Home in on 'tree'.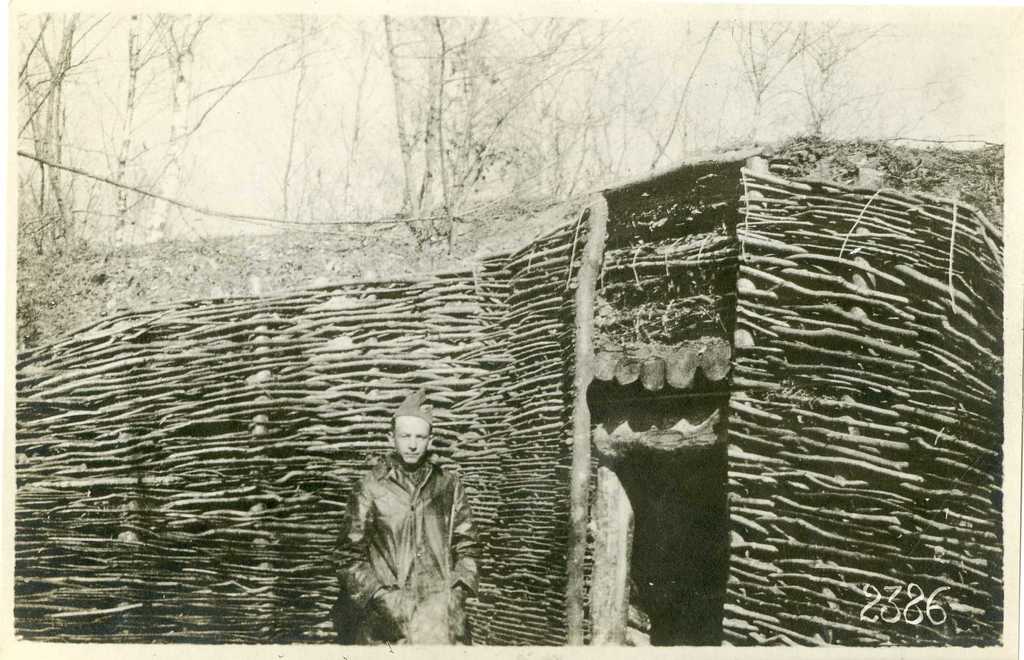
Homed in at (280, 13, 326, 208).
